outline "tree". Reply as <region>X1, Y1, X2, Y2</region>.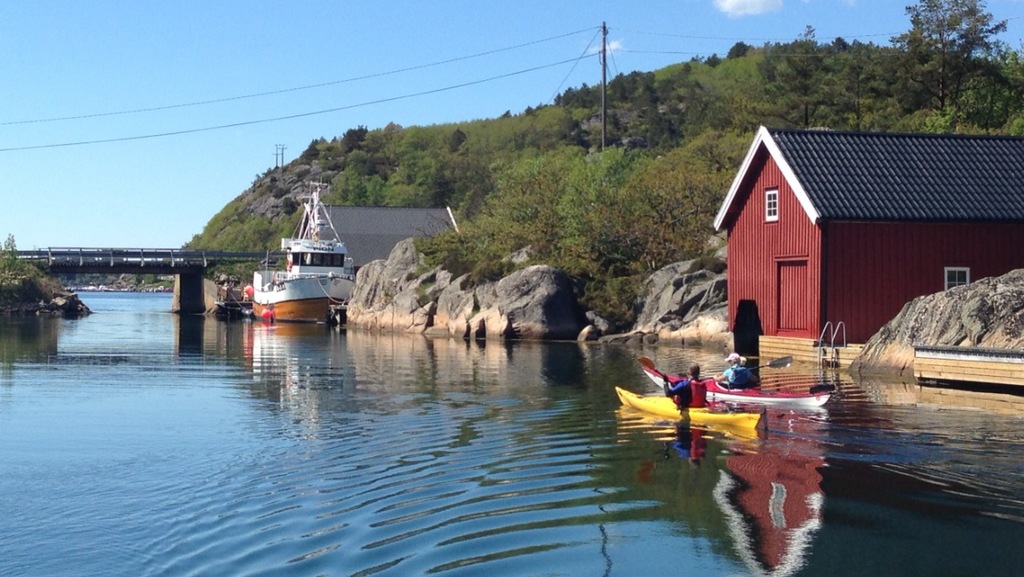
<region>0, 230, 44, 283</region>.
